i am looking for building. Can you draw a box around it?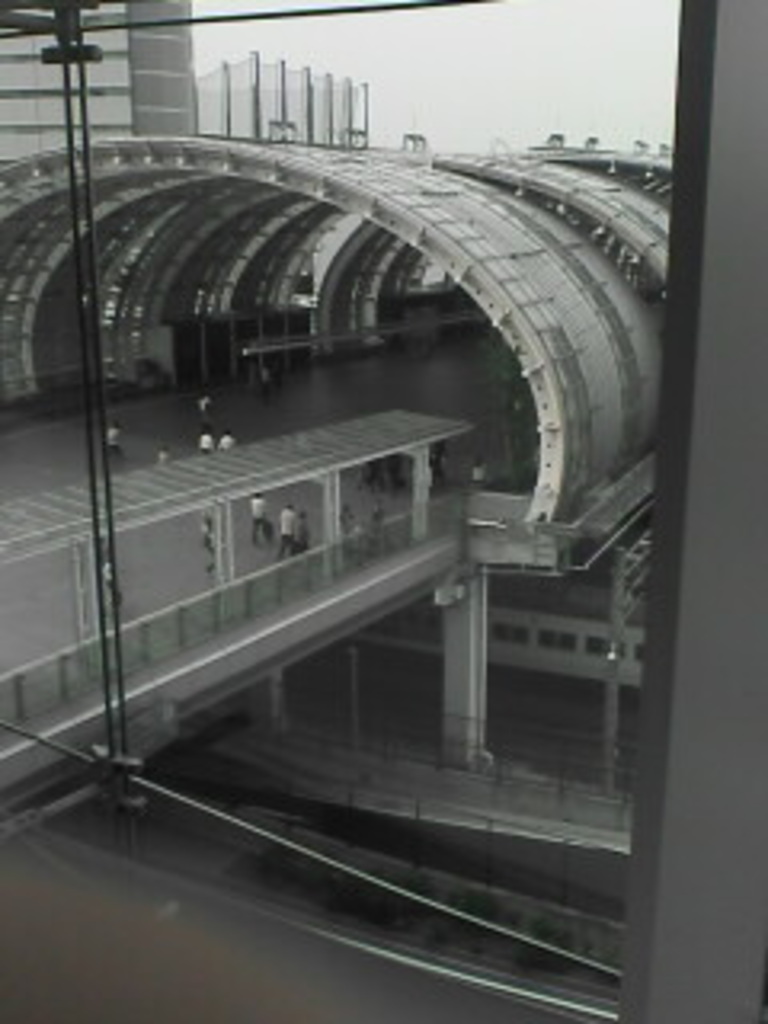
Sure, the bounding box is [x1=0, y1=0, x2=202, y2=333].
